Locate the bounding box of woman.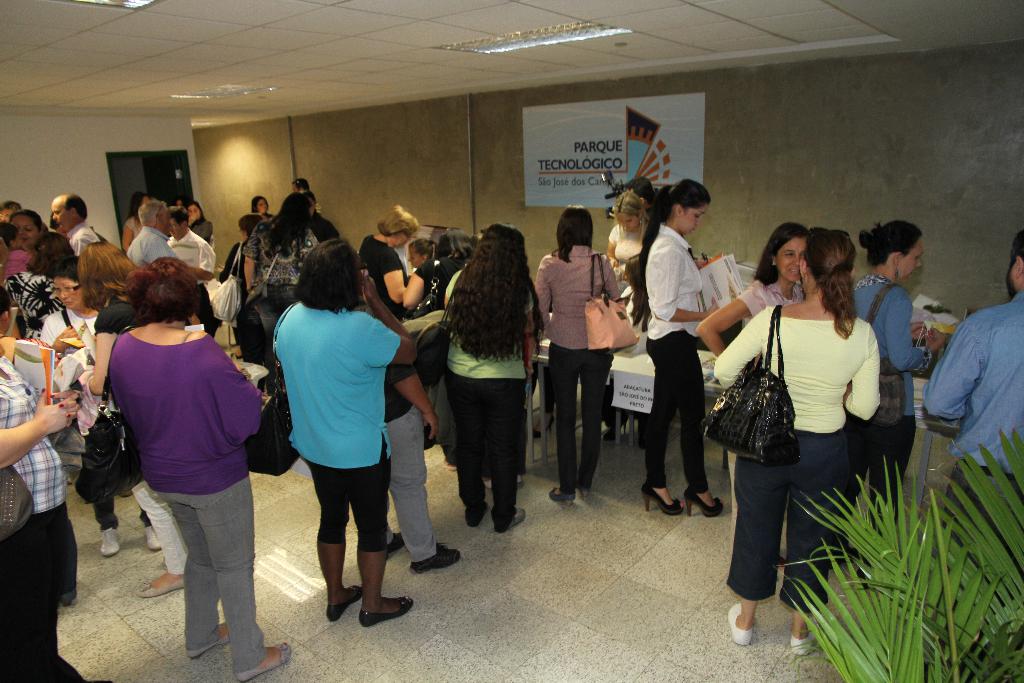
Bounding box: 444:226:551:531.
